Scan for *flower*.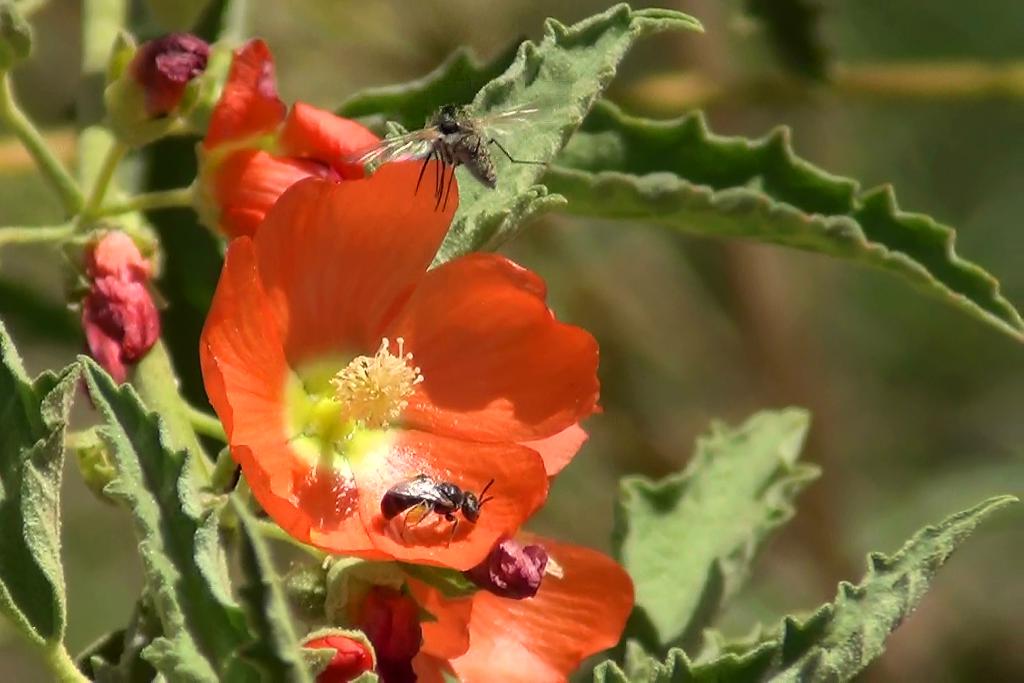
Scan result: (left=199, top=37, right=378, bottom=243).
